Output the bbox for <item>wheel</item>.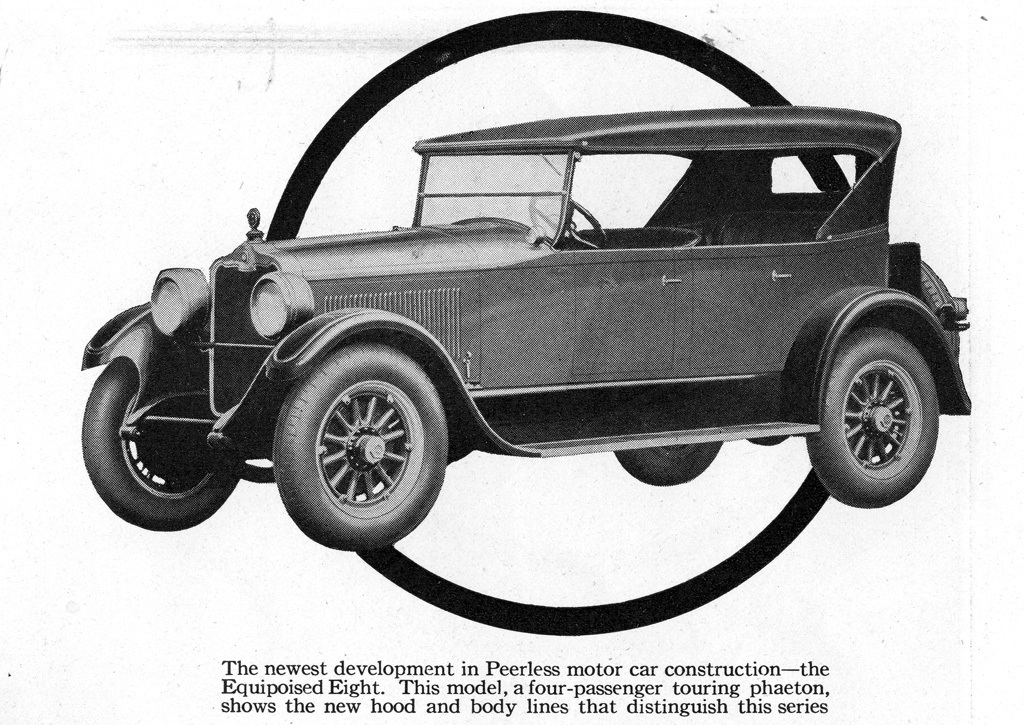
[807, 286, 950, 505].
